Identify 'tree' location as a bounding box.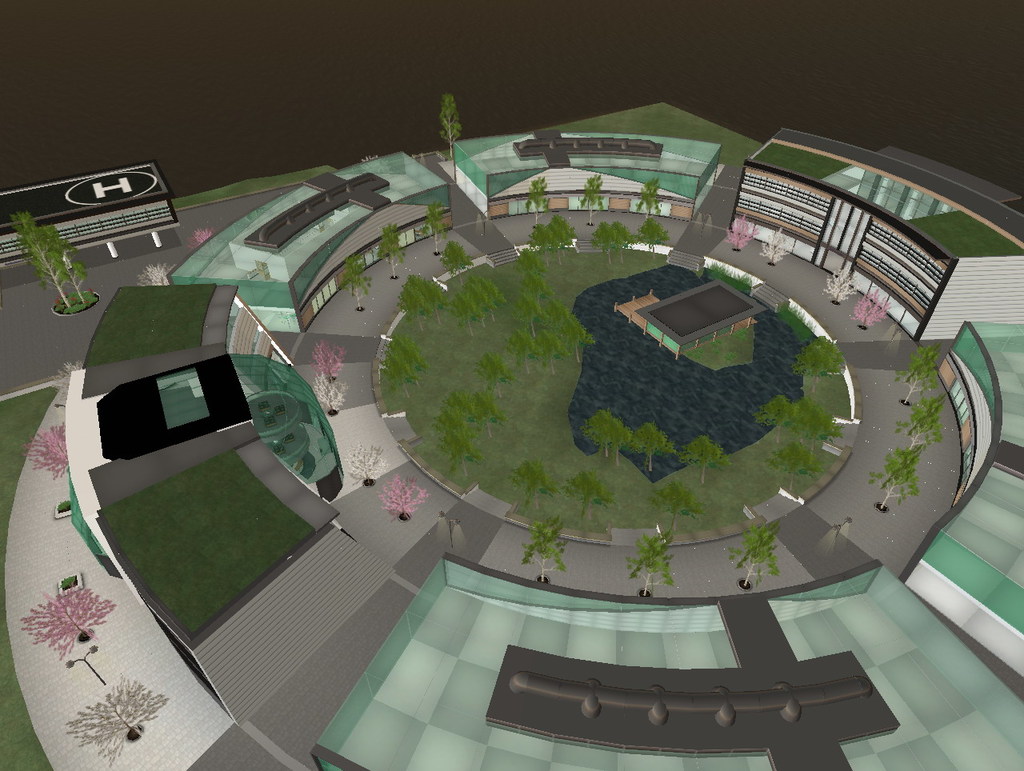
BBox(596, 221, 630, 267).
